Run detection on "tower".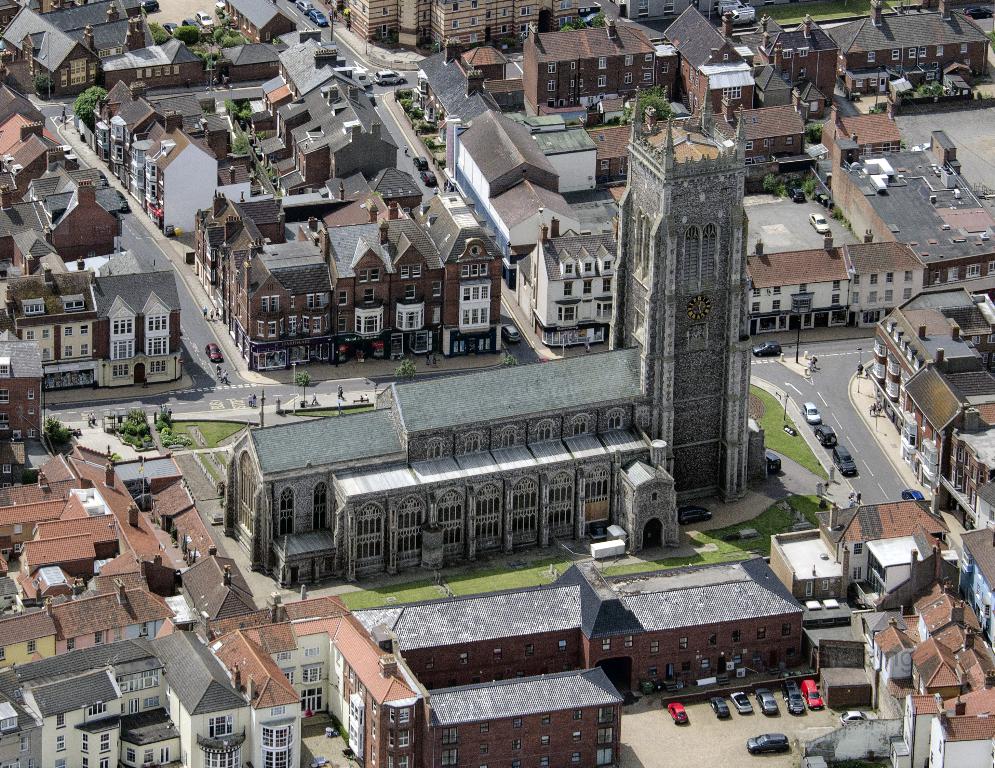
Result: <bbox>220, 81, 767, 554</bbox>.
